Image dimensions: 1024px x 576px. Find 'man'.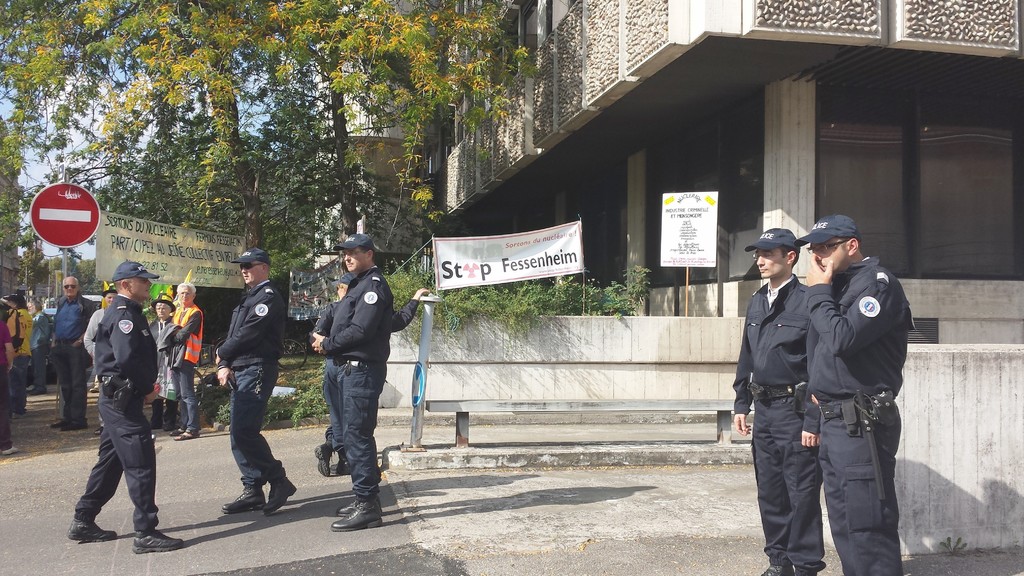
select_region(31, 297, 47, 400).
